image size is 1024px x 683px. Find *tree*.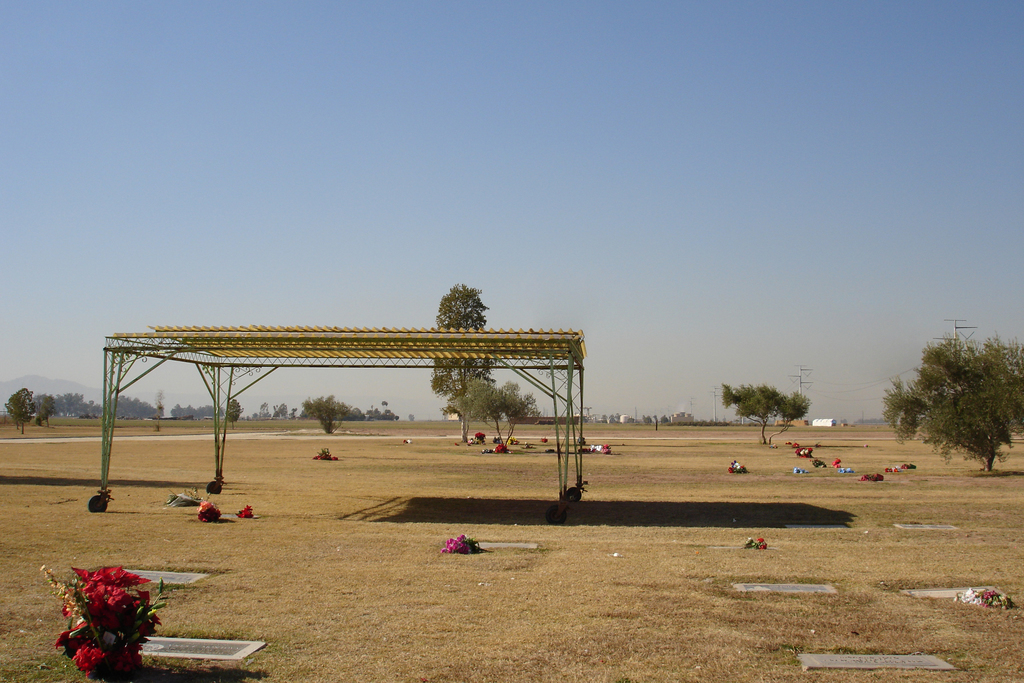
box=[225, 397, 245, 432].
